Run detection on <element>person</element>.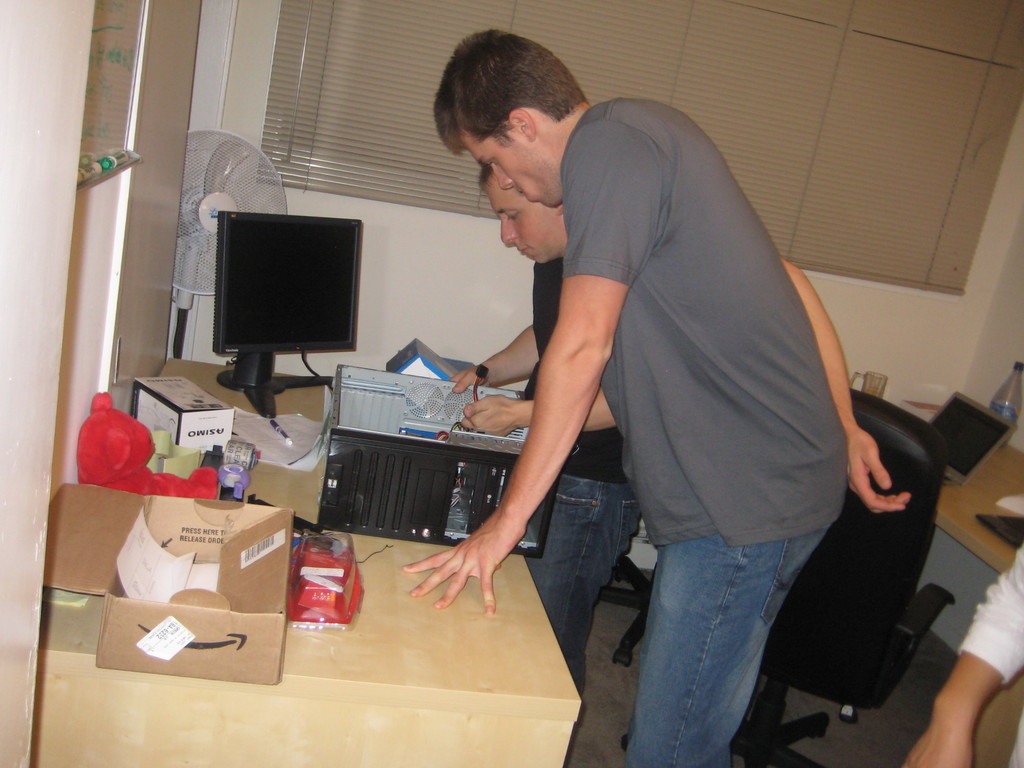
Result: <bbox>447, 135, 664, 759</bbox>.
